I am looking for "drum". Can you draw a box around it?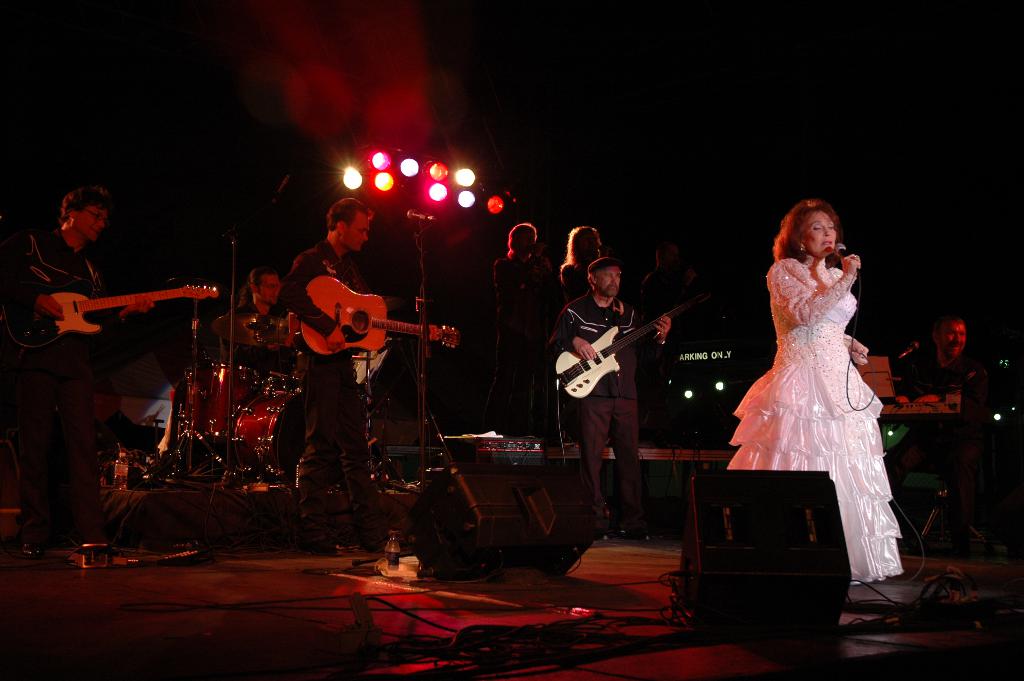
Sure, the bounding box is [189,358,255,440].
